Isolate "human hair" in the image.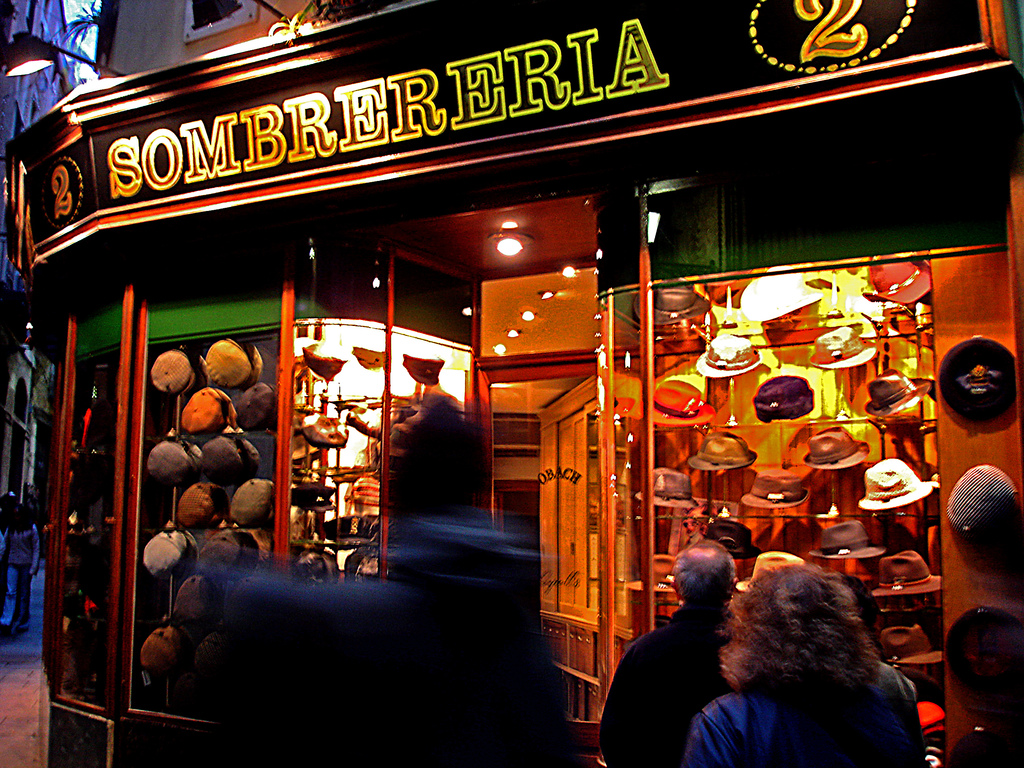
Isolated region: BBox(670, 547, 738, 618).
